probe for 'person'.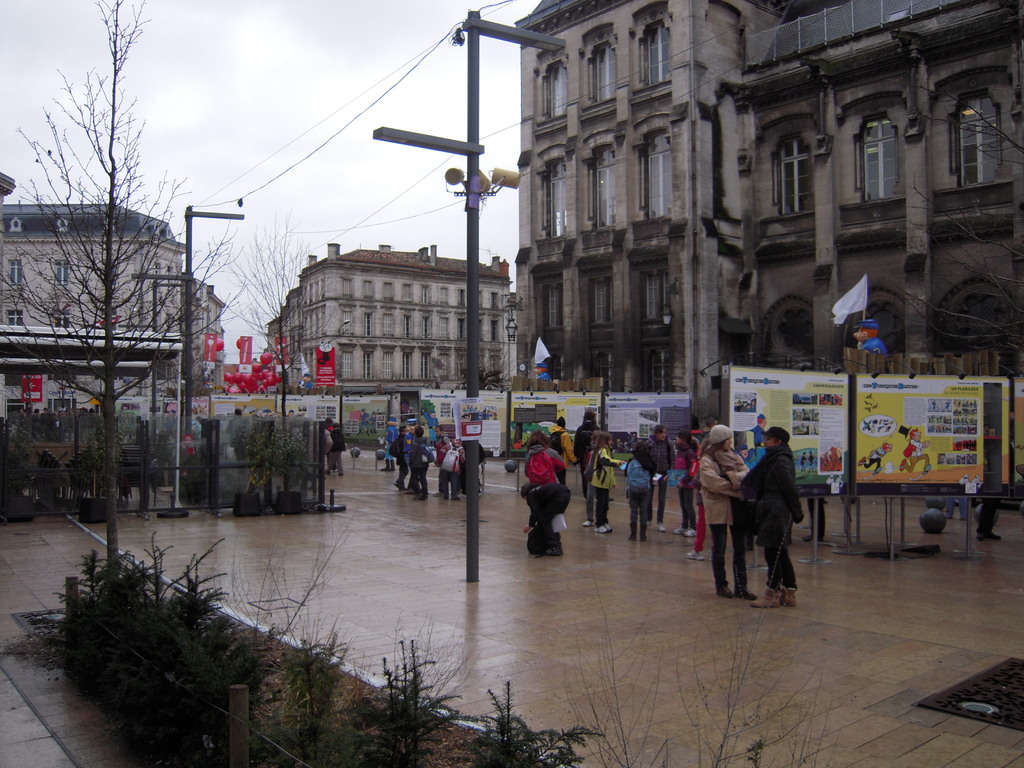
Probe result: (408, 427, 429, 502).
